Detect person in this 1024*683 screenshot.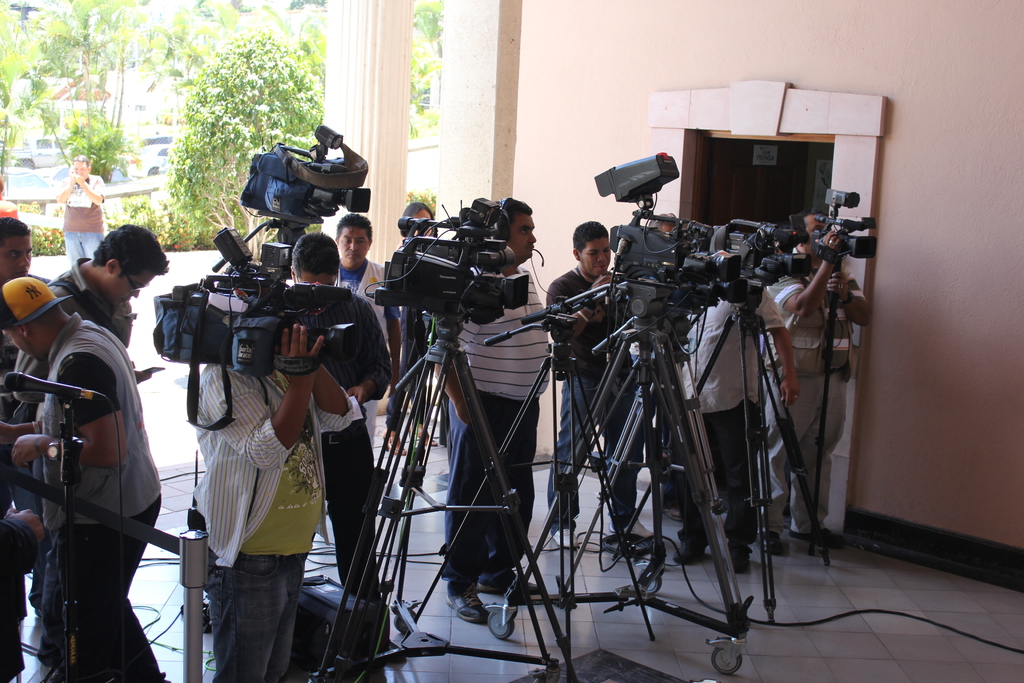
Detection: [31,222,170,679].
